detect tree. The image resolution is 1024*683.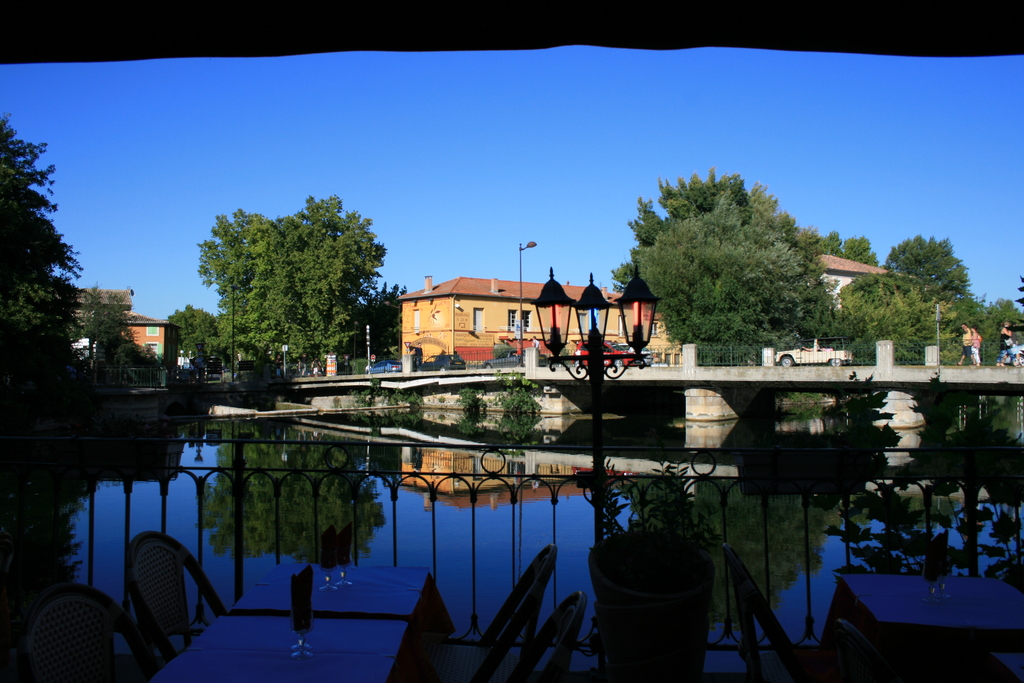
region(618, 159, 848, 358).
